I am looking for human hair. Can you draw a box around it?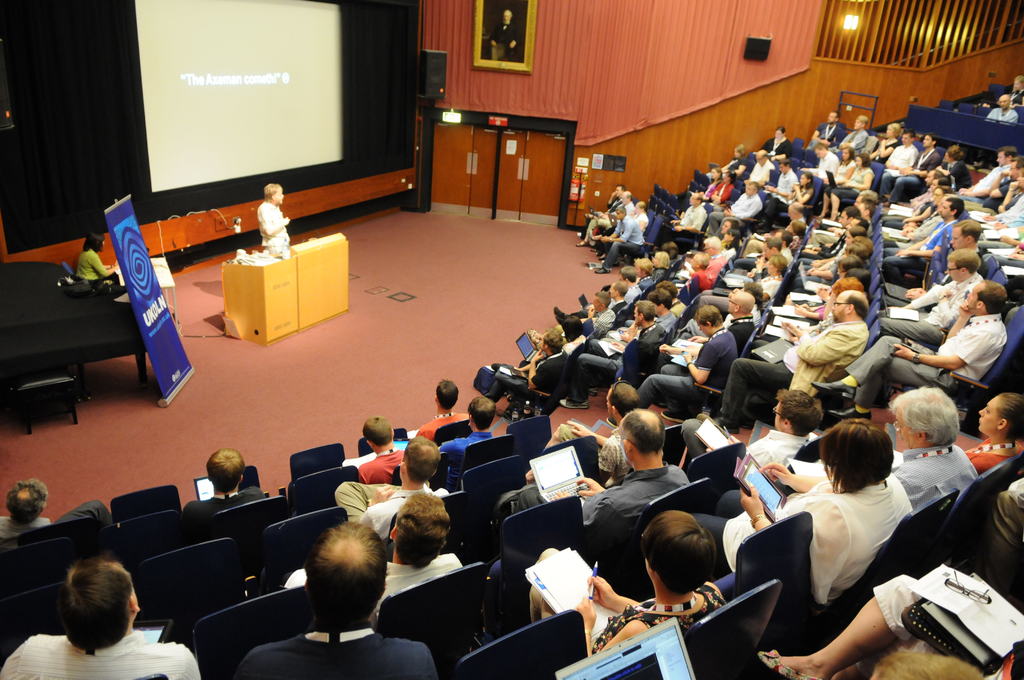
Sure, the bounding box is [left=363, top=416, right=394, bottom=448].
